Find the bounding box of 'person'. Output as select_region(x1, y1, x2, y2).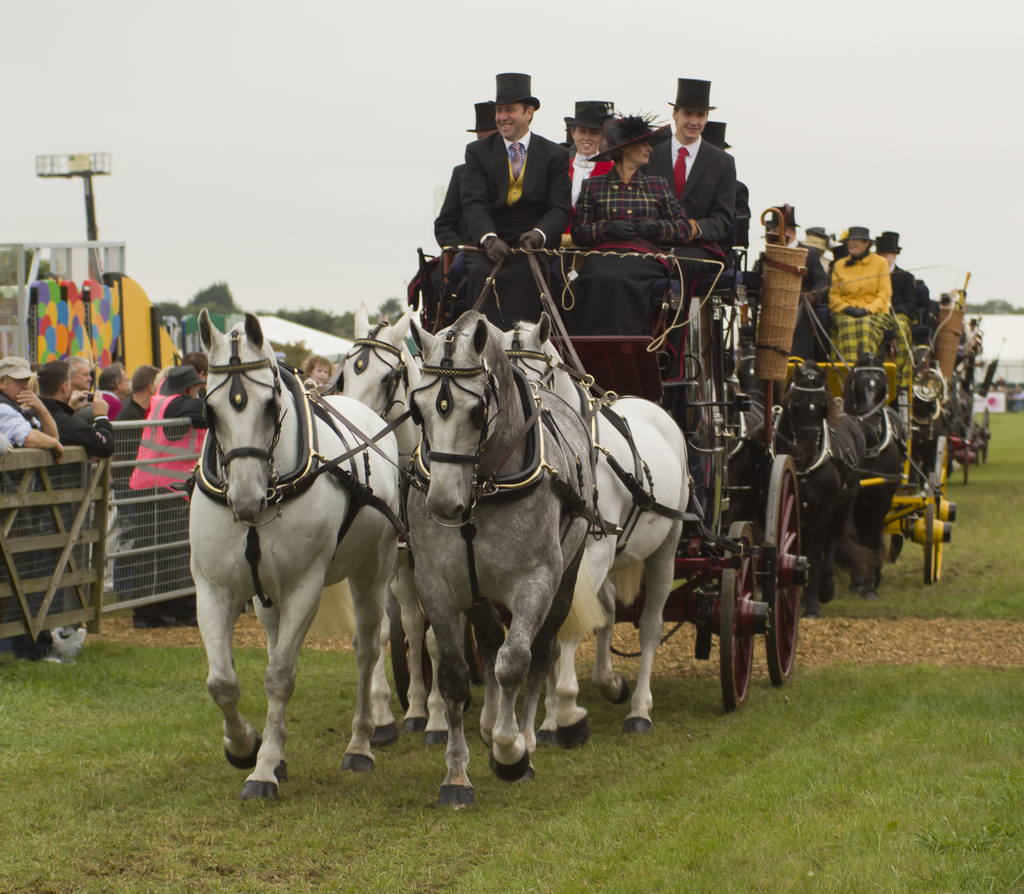
select_region(780, 232, 827, 360).
